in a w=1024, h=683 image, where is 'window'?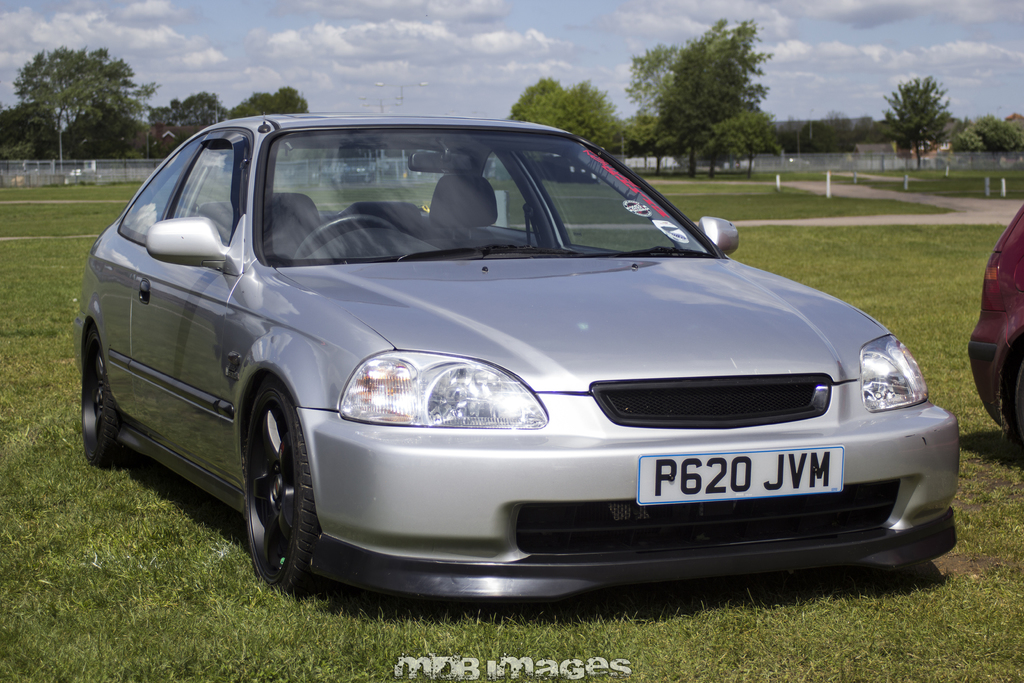
region(116, 131, 206, 245).
